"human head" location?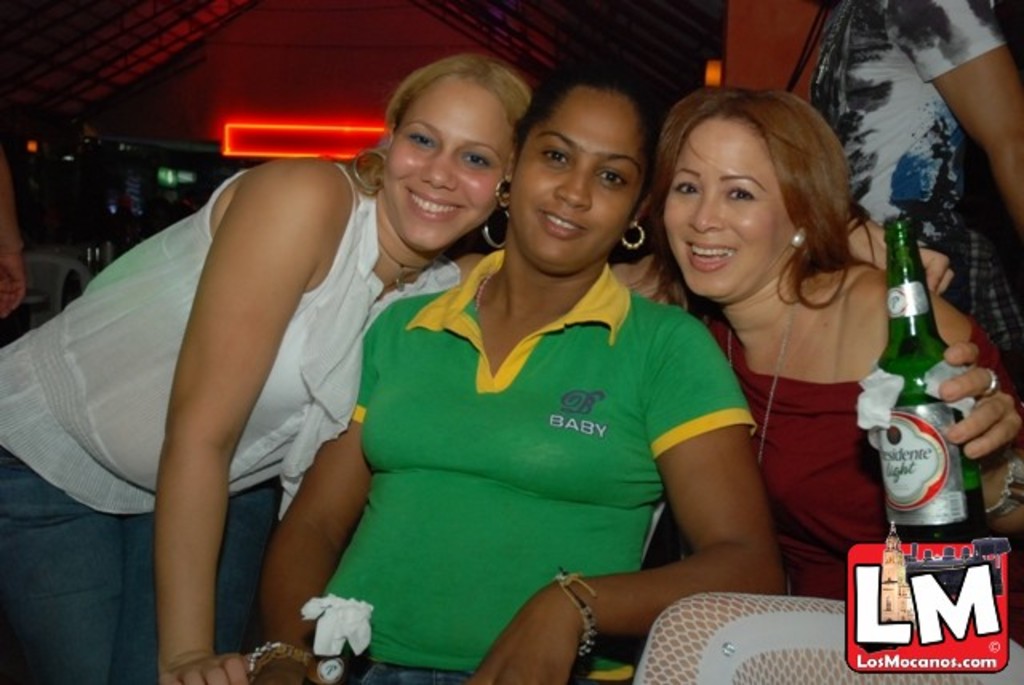
(left=368, top=53, right=530, bottom=248)
